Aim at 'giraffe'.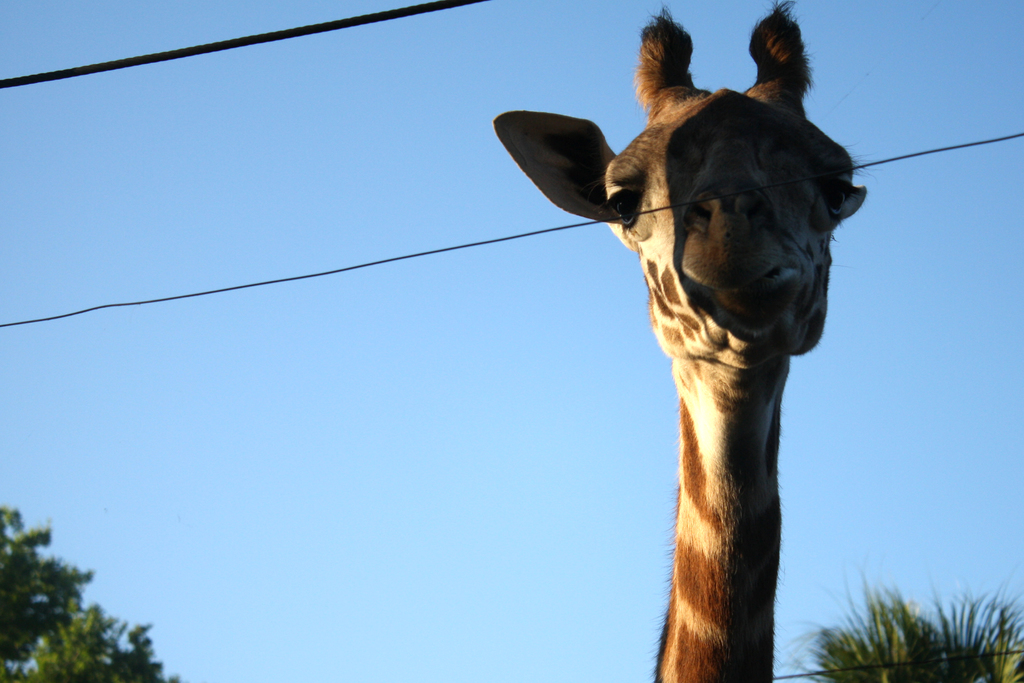
Aimed at box(510, 72, 850, 663).
